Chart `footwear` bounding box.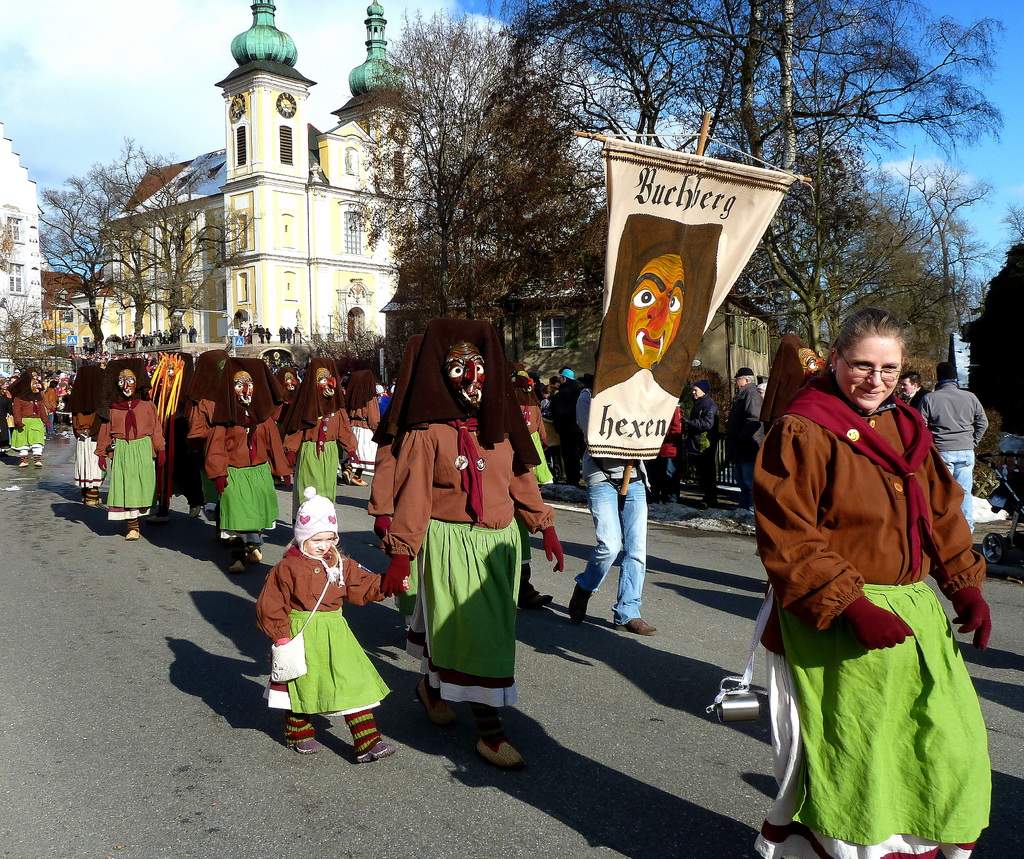
Charted: [20,461,30,470].
